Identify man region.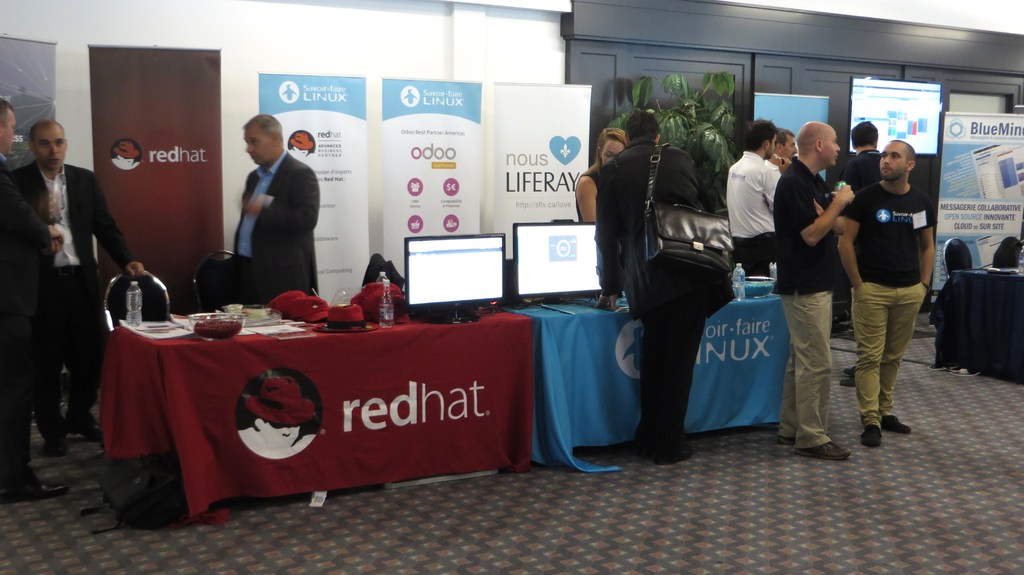
Region: region(757, 124, 800, 178).
